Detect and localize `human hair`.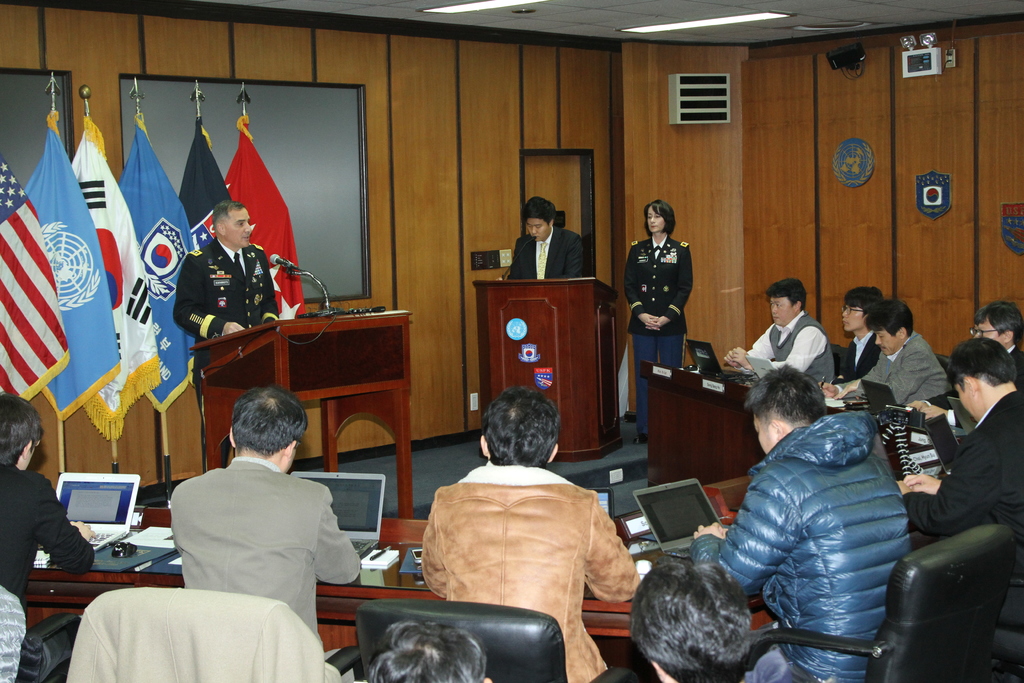
Localized at [0, 397, 45, 469].
